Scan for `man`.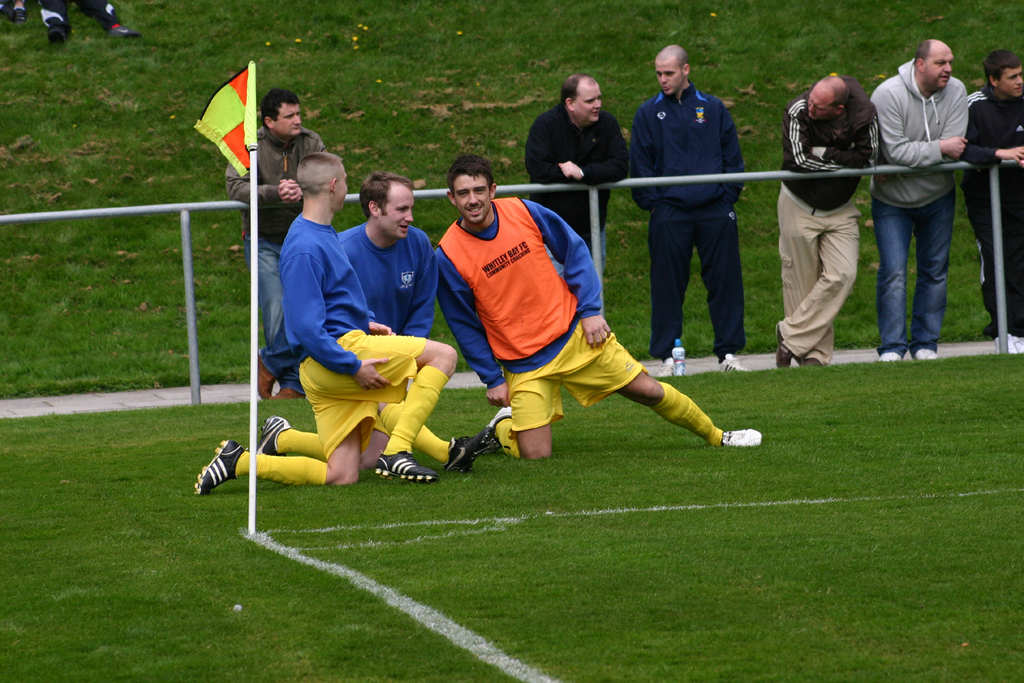
Scan result: [230, 98, 333, 345].
